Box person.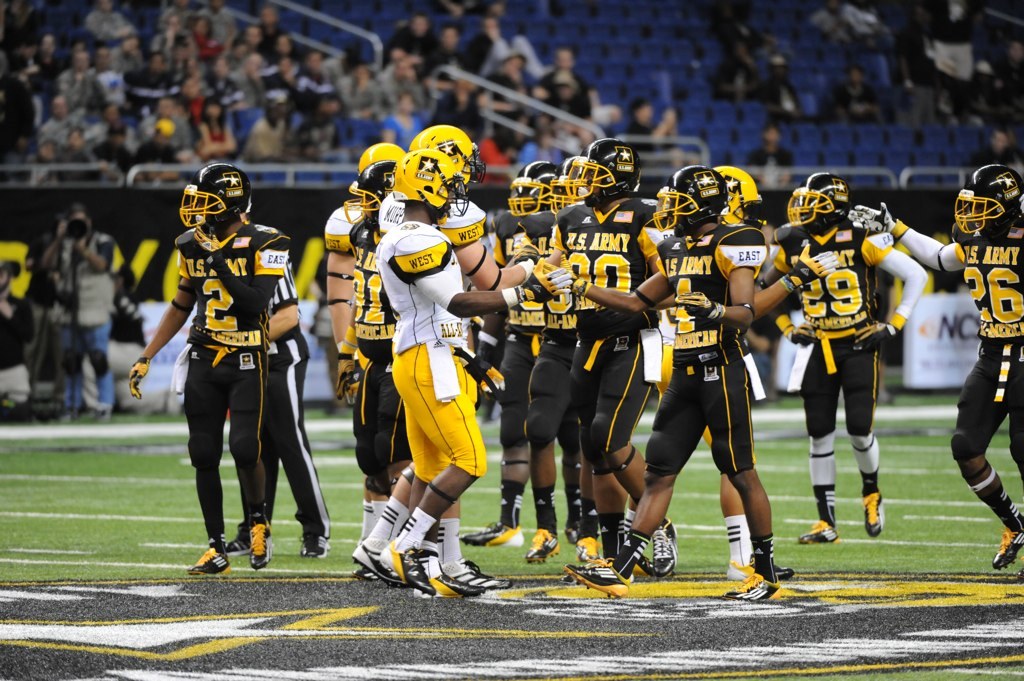
Rect(300, 52, 335, 102).
